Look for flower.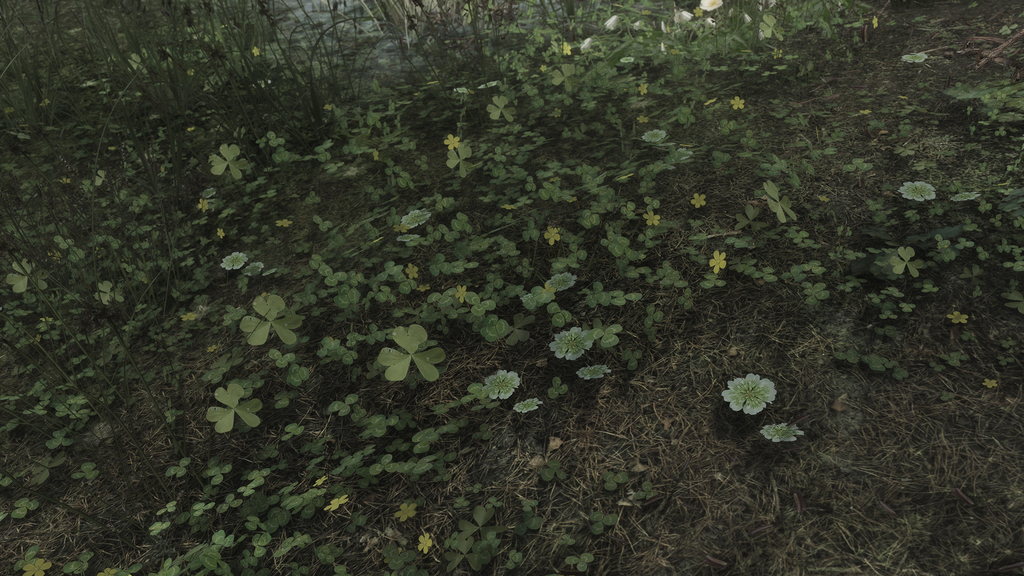
Found: select_region(413, 282, 441, 293).
